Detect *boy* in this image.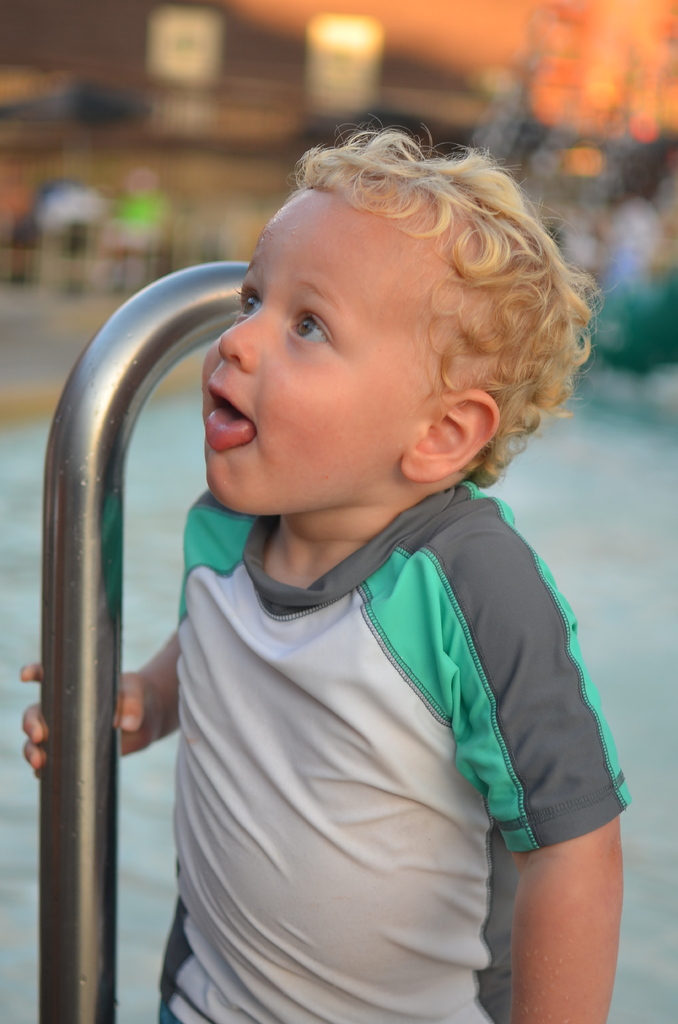
Detection: (97,86,598,1023).
